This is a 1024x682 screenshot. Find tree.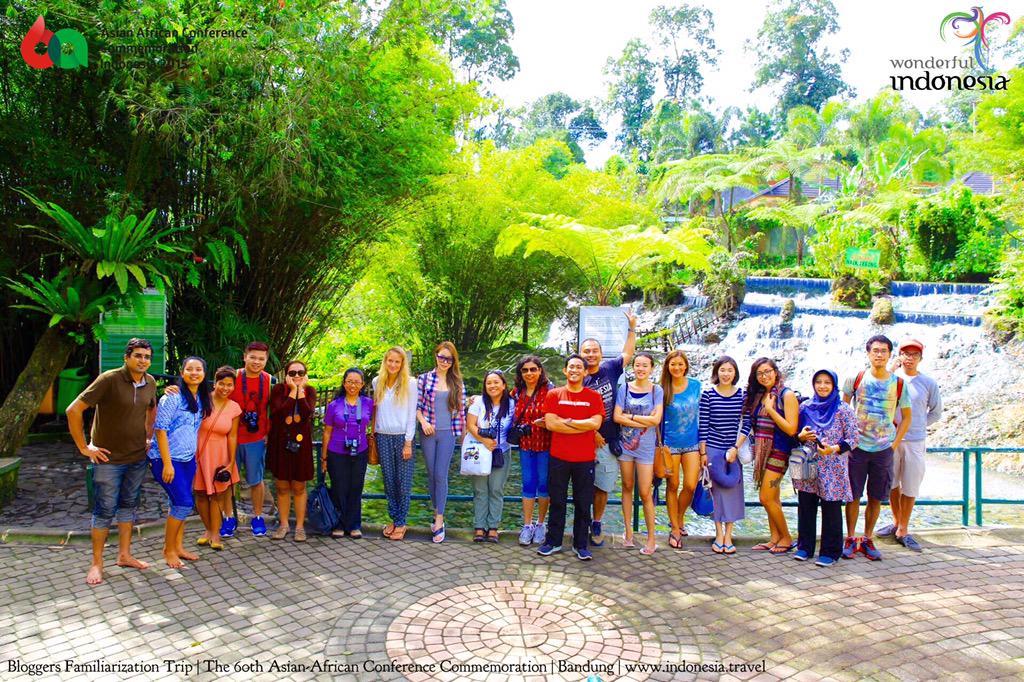
Bounding box: (x1=509, y1=198, x2=702, y2=319).
